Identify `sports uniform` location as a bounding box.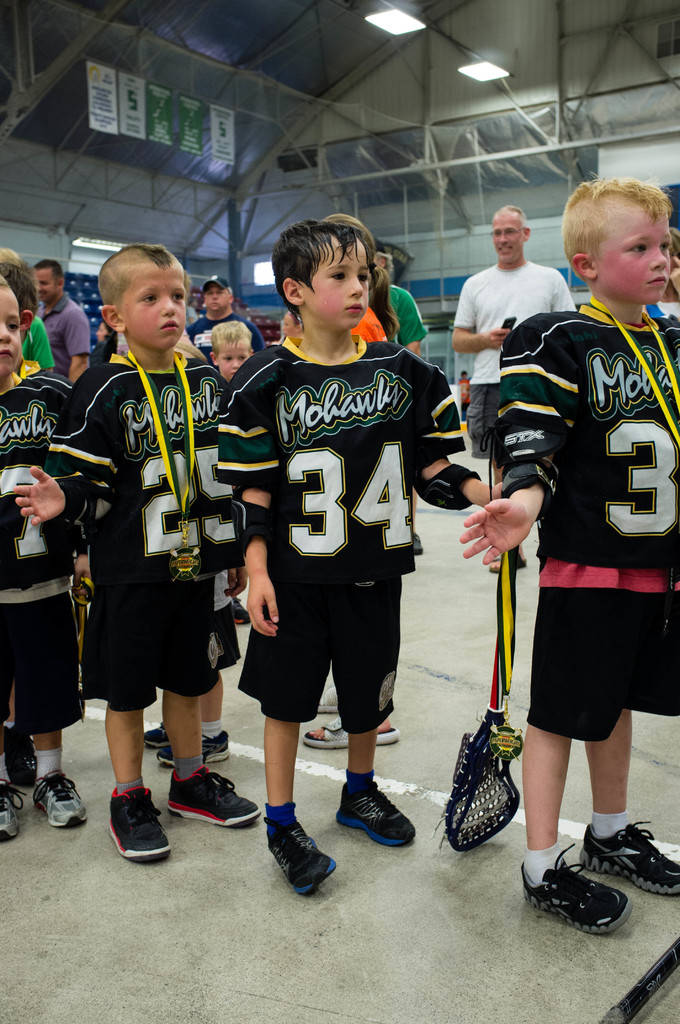
bbox=(146, 572, 233, 764).
